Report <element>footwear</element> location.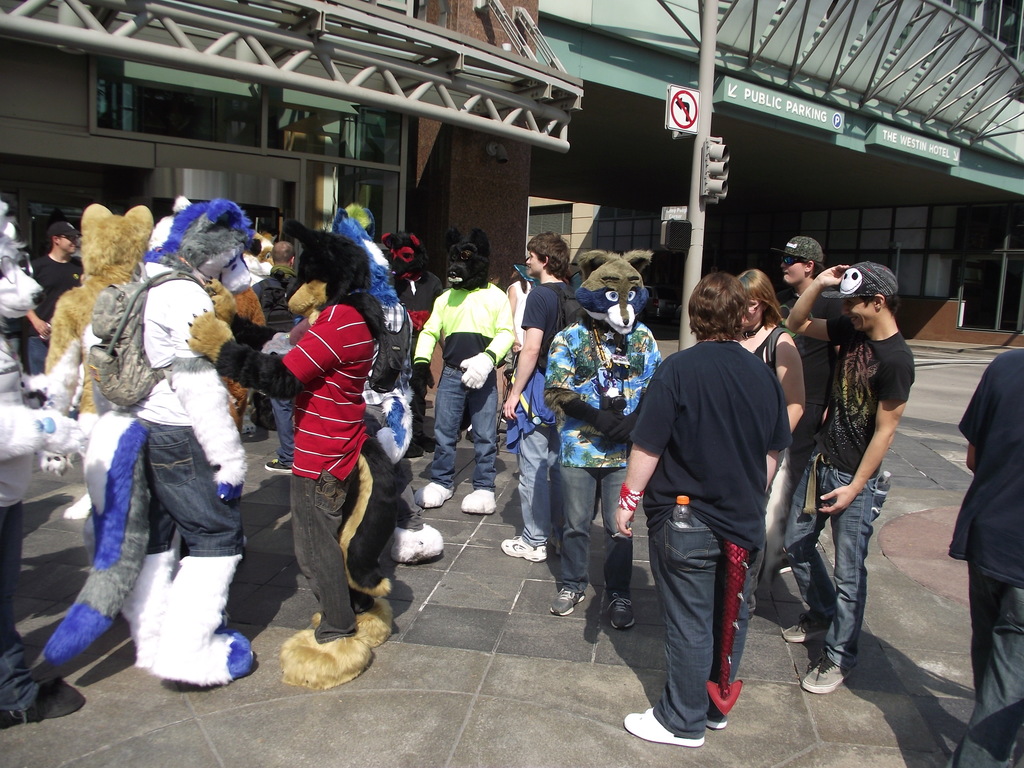
Report: pyautogui.locateOnScreen(263, 456, 296, 471).
